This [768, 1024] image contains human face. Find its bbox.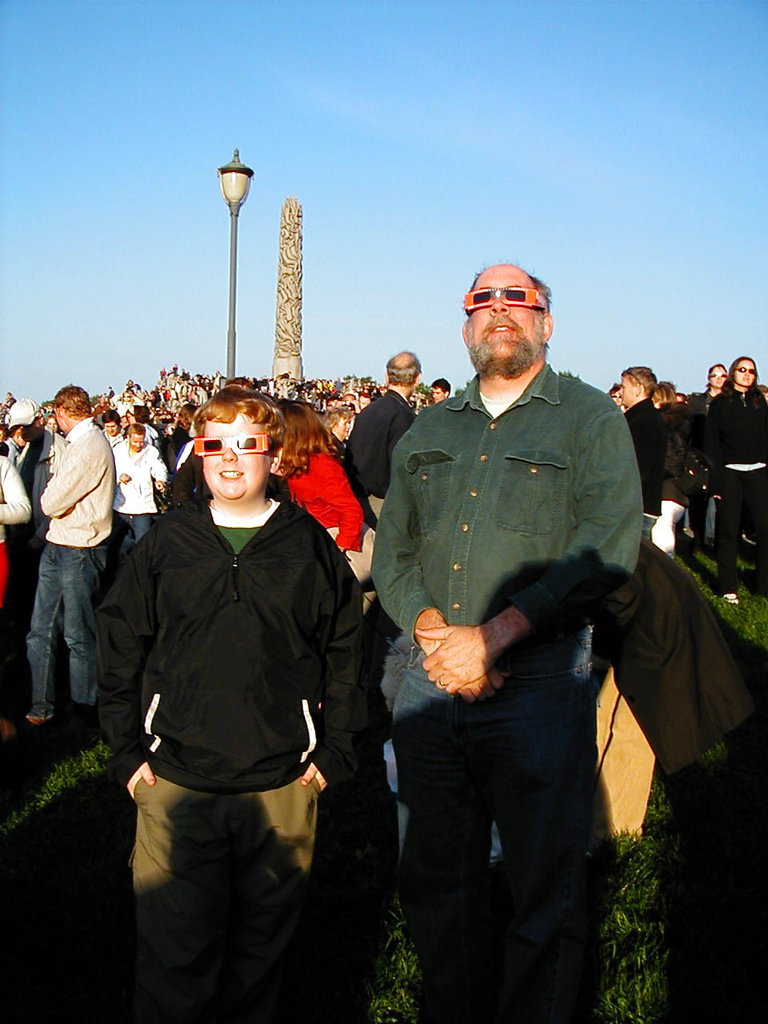
pyautogui.locateOnScreen(734, 360, 755, 385).
